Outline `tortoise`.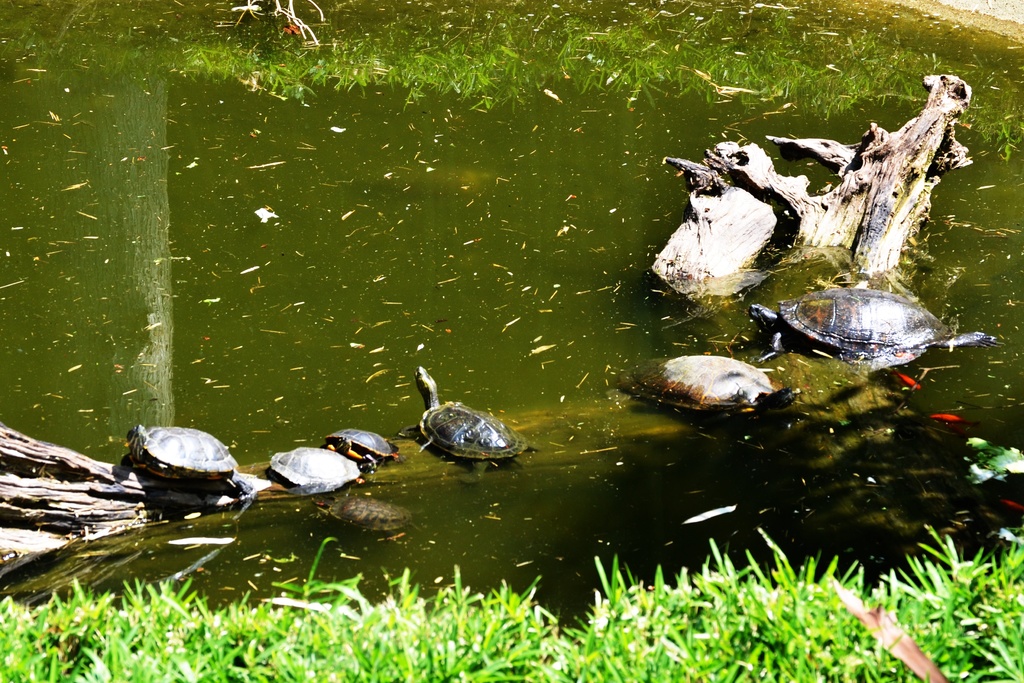
Outline: (left=403, top=364, right=531, bottom=466).
